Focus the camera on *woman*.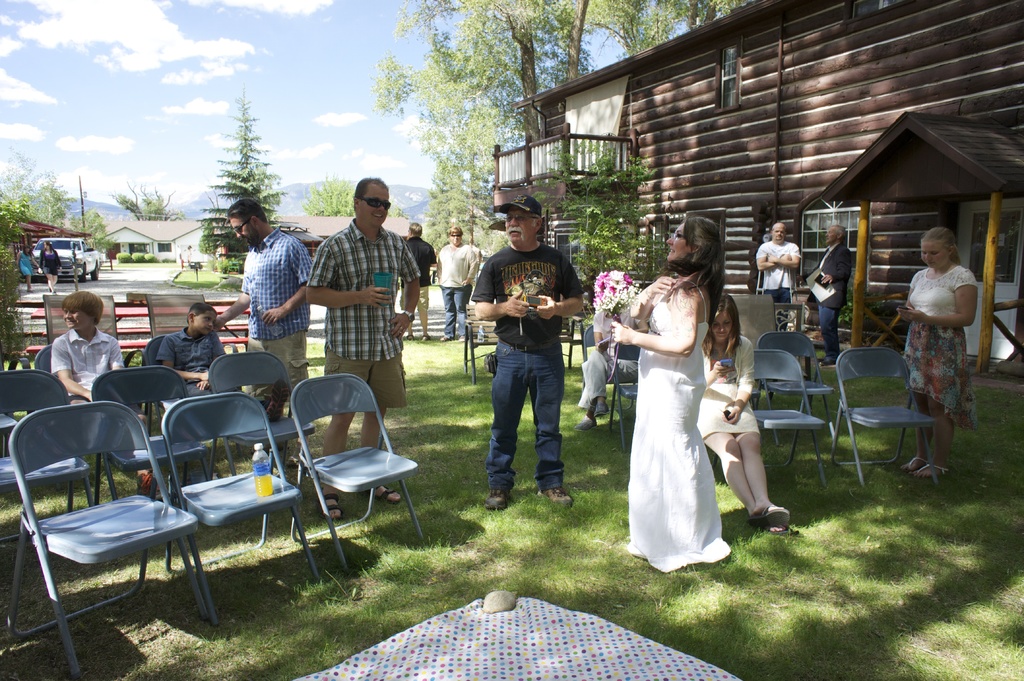
Focus region: (701,288,794,536).
